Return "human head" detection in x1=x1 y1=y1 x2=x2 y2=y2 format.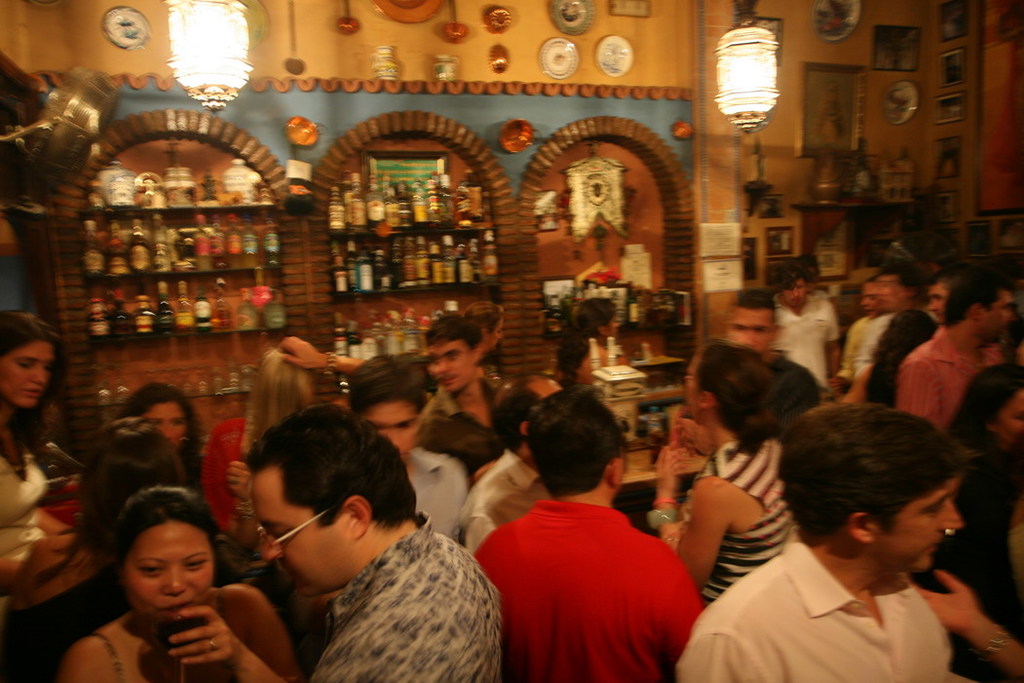
x1=685 y1=341 x2=776 y2=433.
